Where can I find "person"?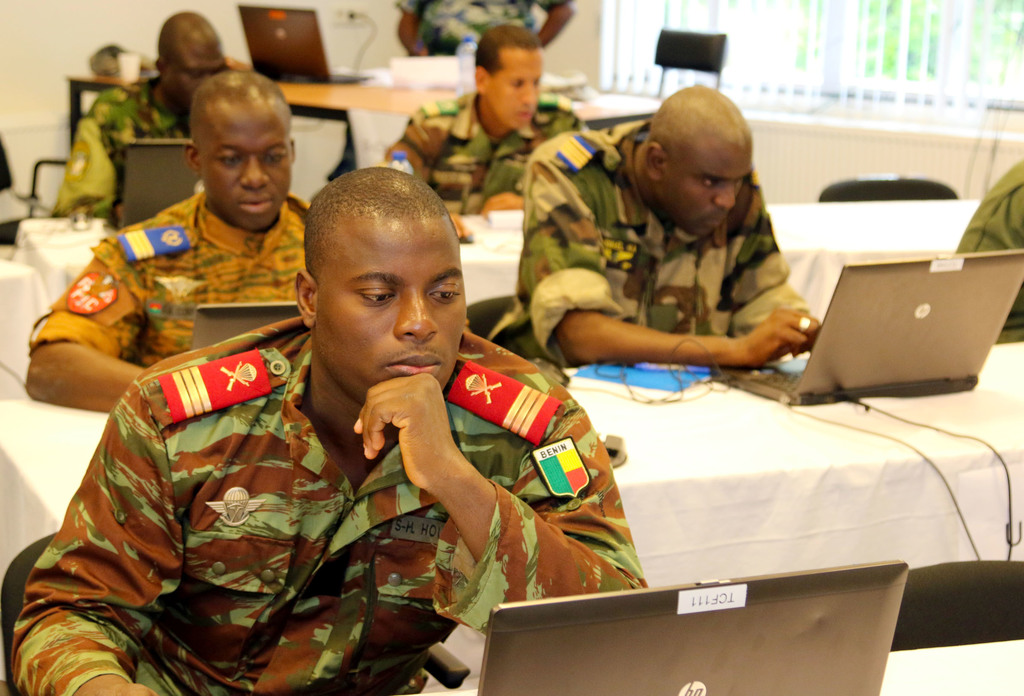
You can find it at [x1=390, y1=21, x2=584, y2=243].
